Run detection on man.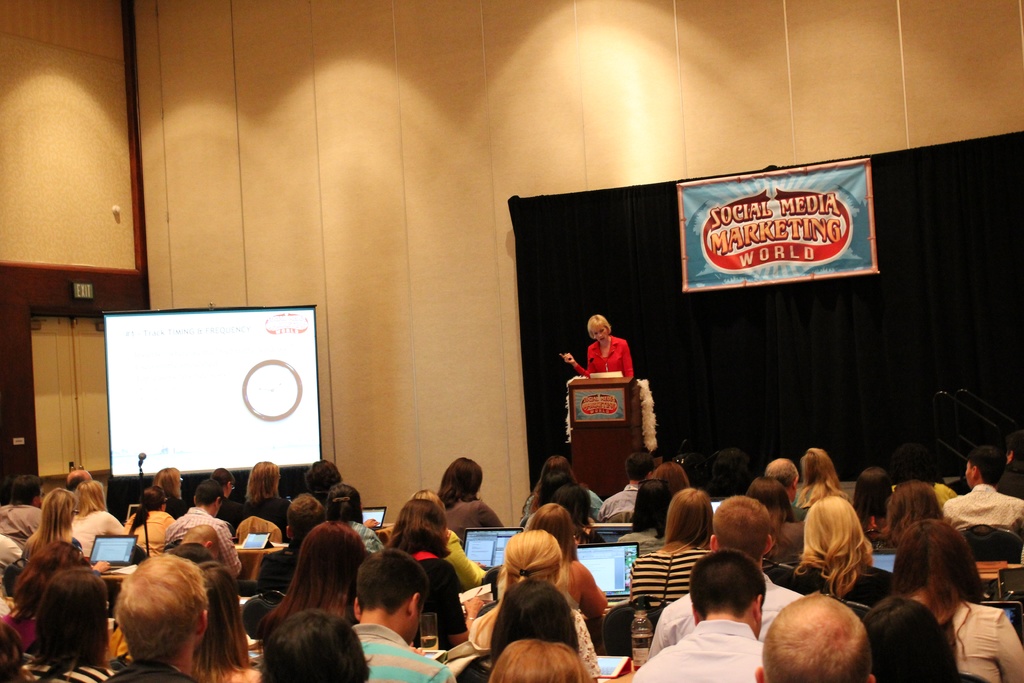
Result: 108 554 212 682.
